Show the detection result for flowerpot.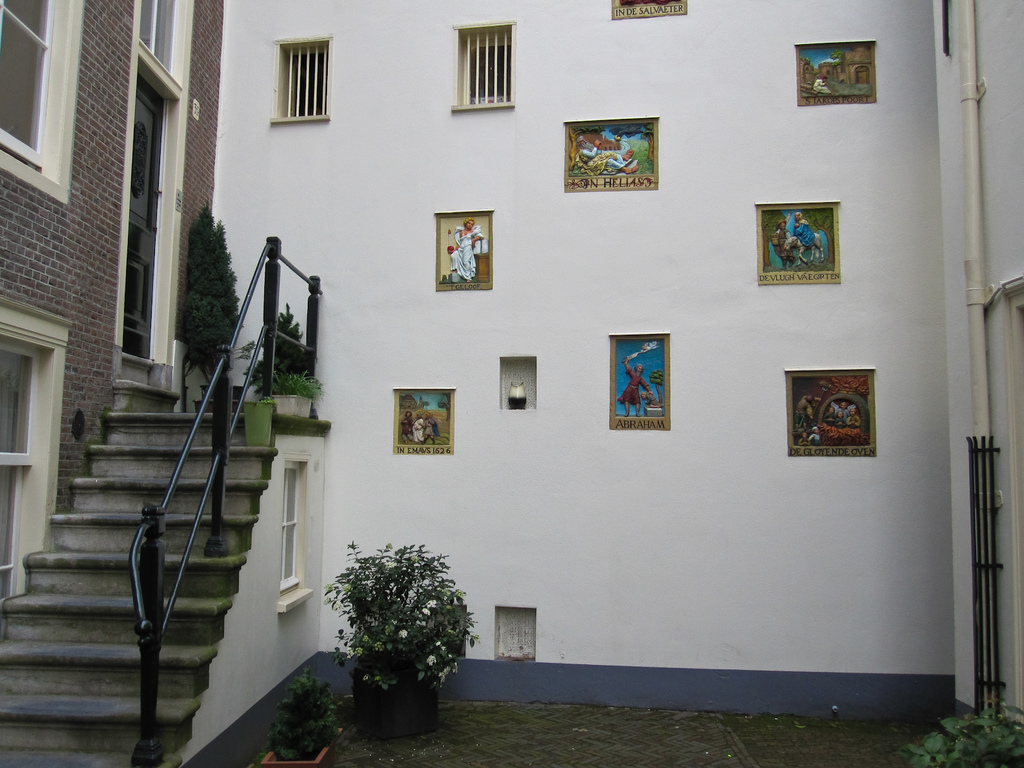
353,666,442,740.
